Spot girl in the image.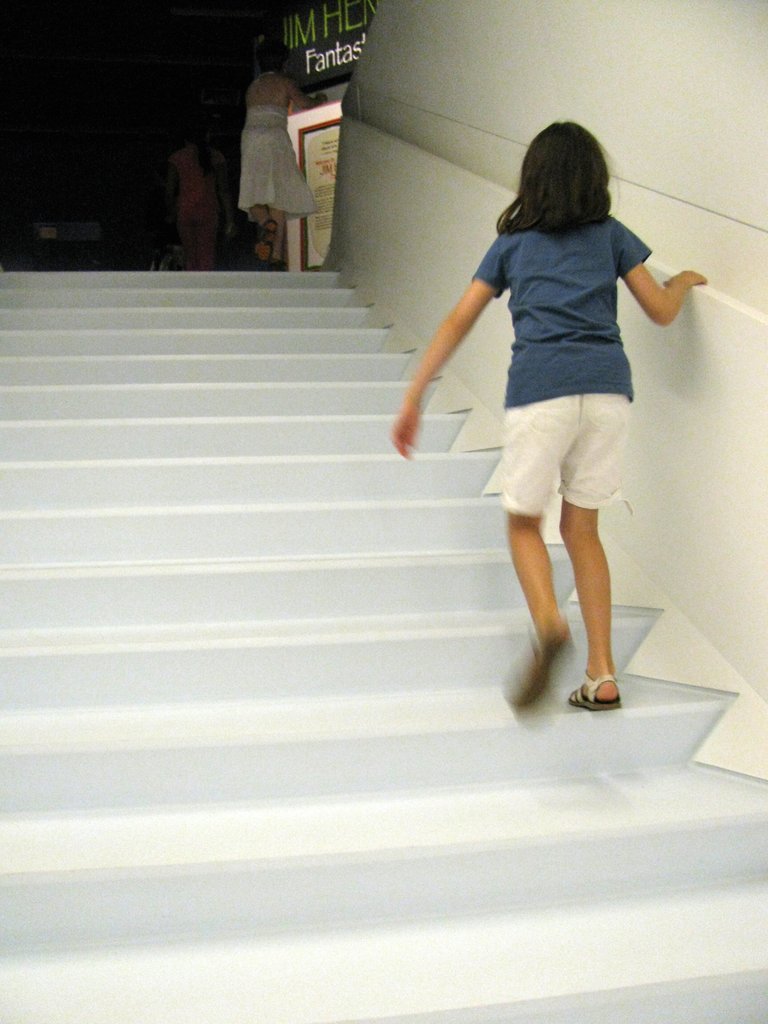
girl found at crop(396, 113, 708, 715).
